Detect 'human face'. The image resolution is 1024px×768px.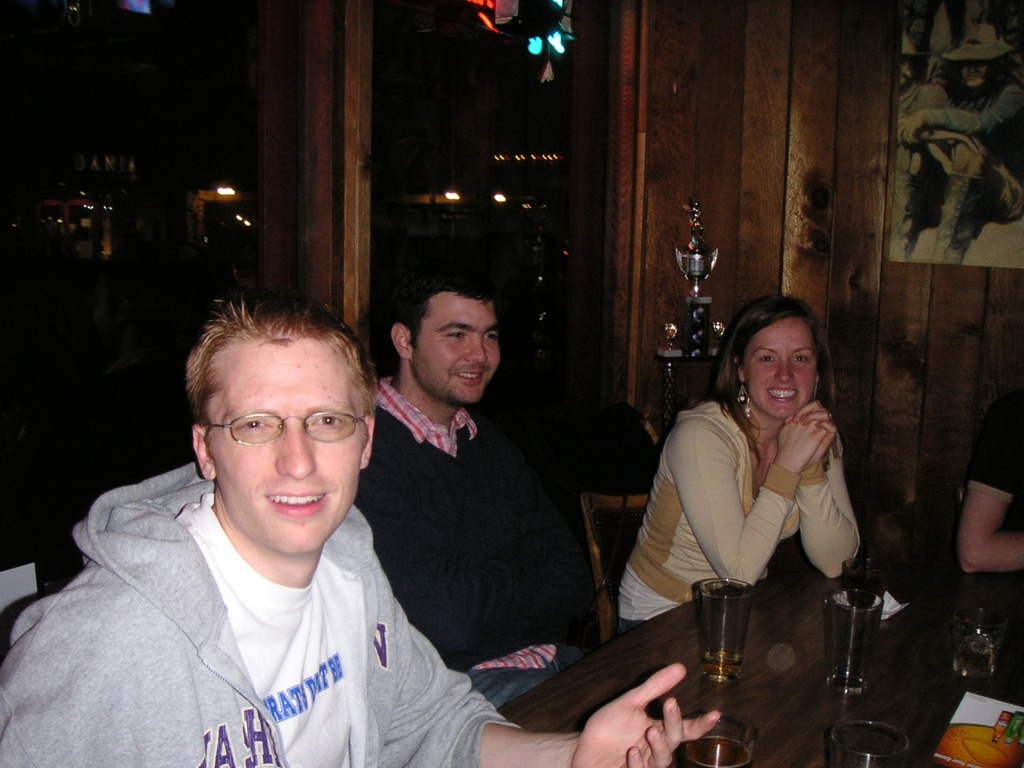
{"left": 406, "top": 290, "right": 504, "bottom": 402}.
